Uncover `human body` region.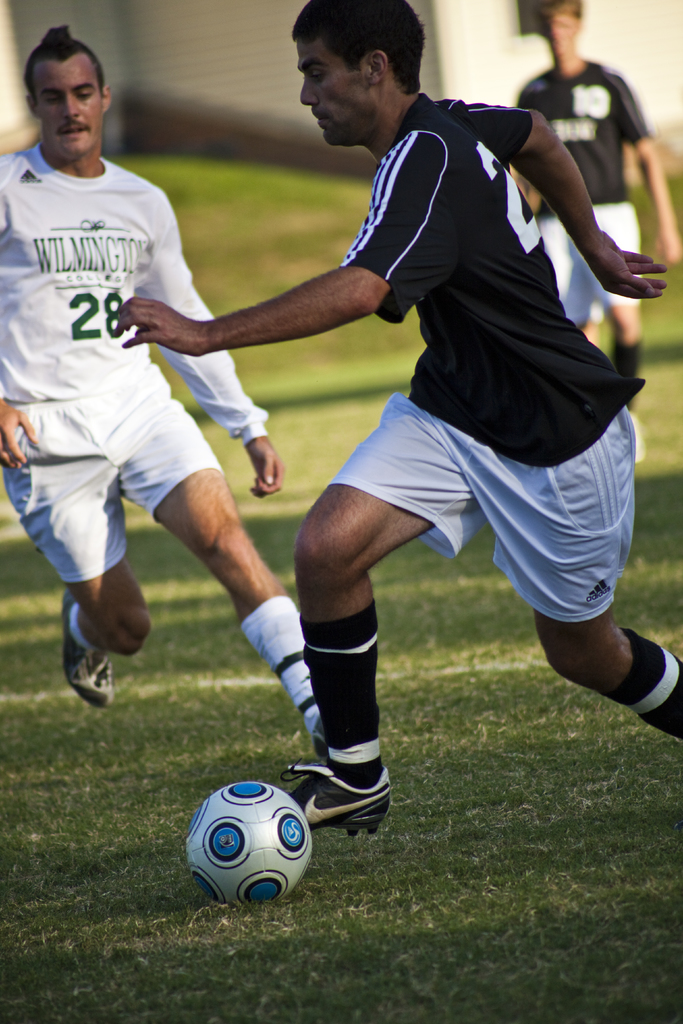
Uncovered: 489:0:682:410.
